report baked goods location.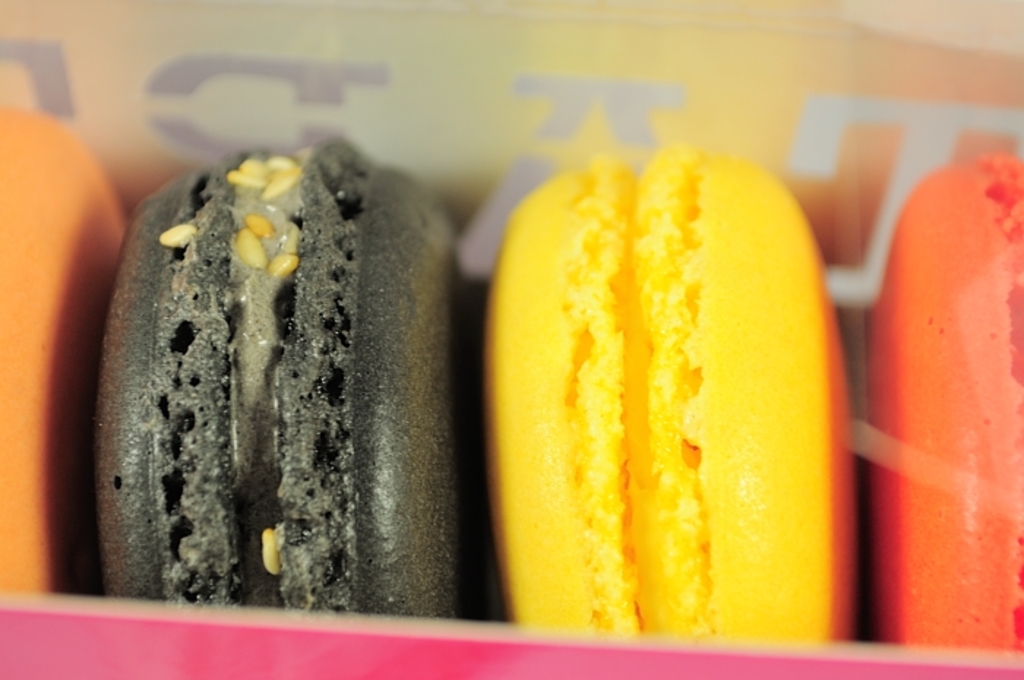
Report: pyautogui.locateOnScreen(86, 129, 497, 624).
